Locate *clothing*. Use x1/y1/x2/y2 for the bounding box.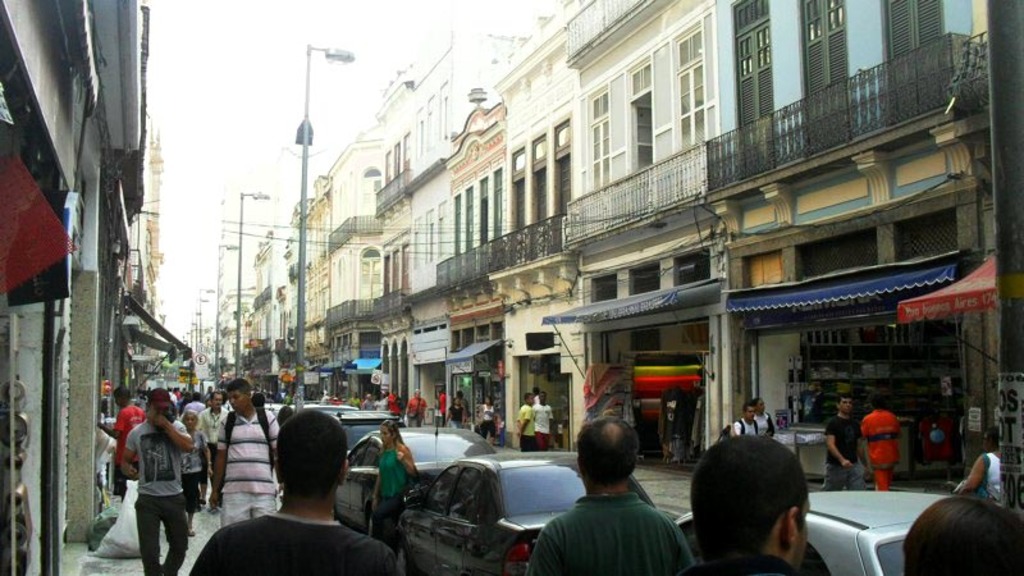
532/398/556/449.
